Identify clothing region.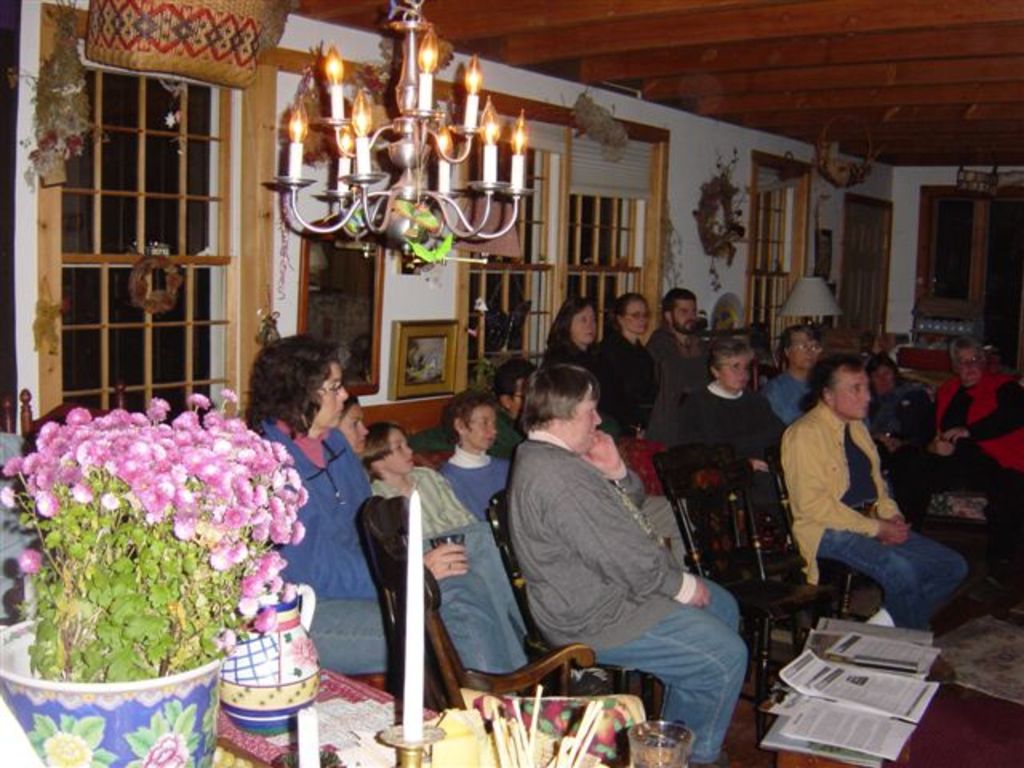
Region: bbox=[446, 445, 520, 536].
